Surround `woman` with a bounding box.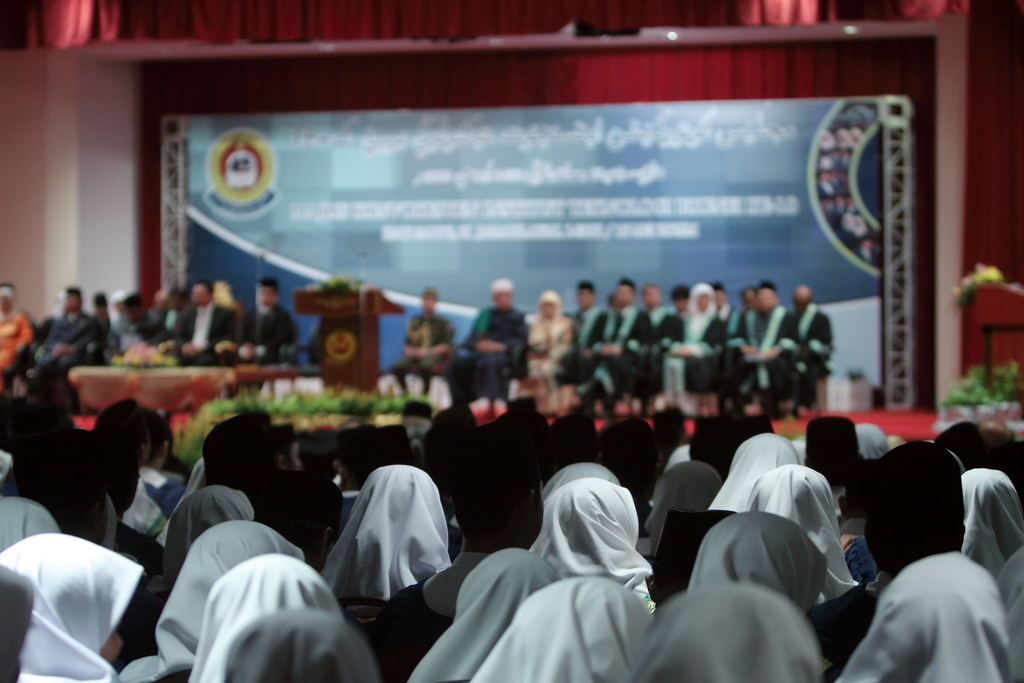
<region>519, 291, 572, 384</region>.
